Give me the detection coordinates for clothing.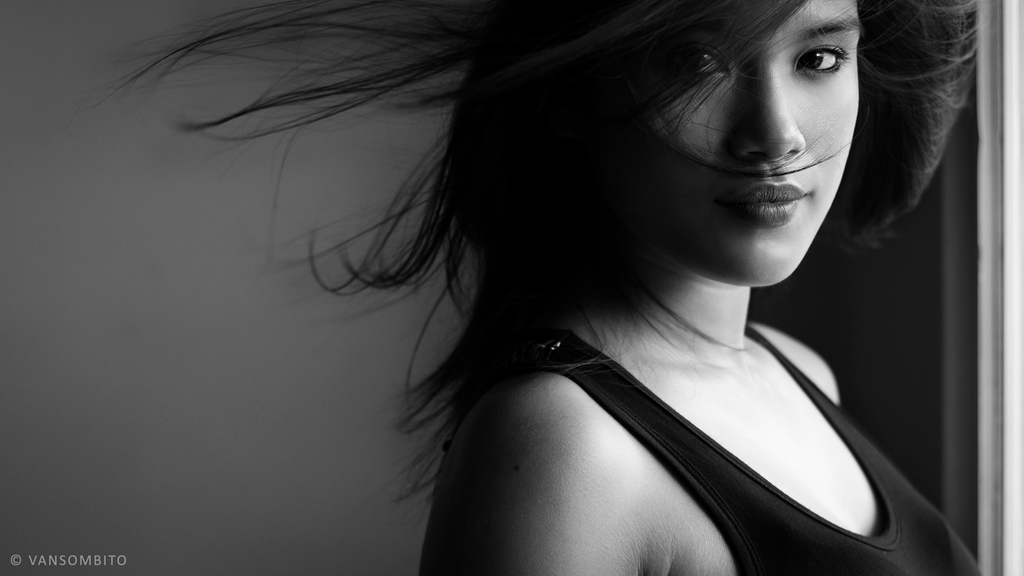
(475, 314, 991, 575).
